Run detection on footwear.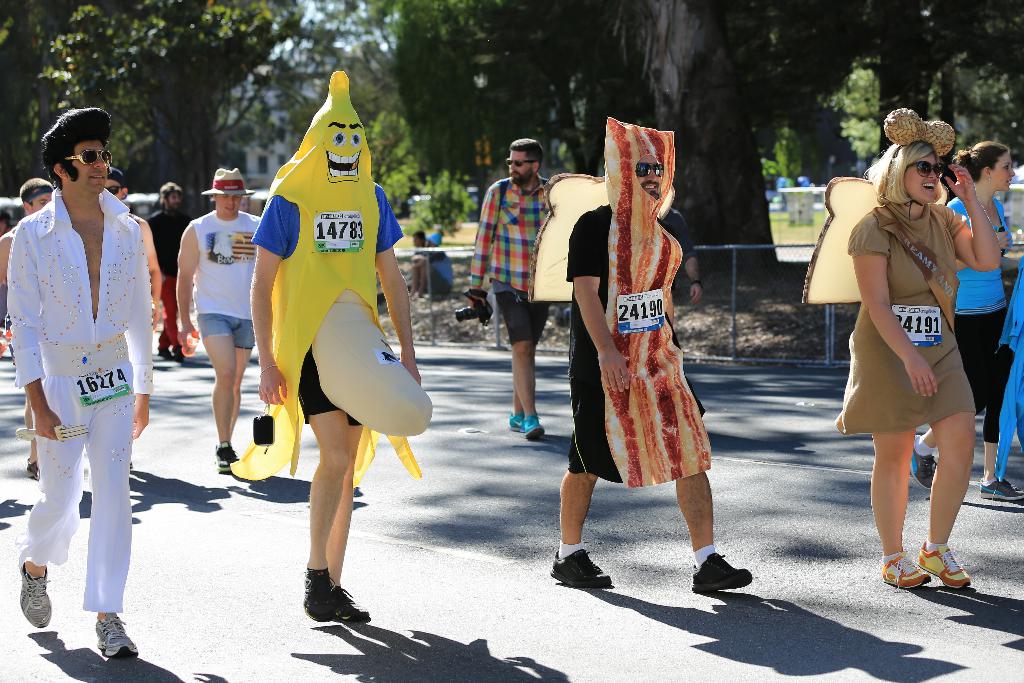
Result: Rect(976, 475, 1023, 502).
